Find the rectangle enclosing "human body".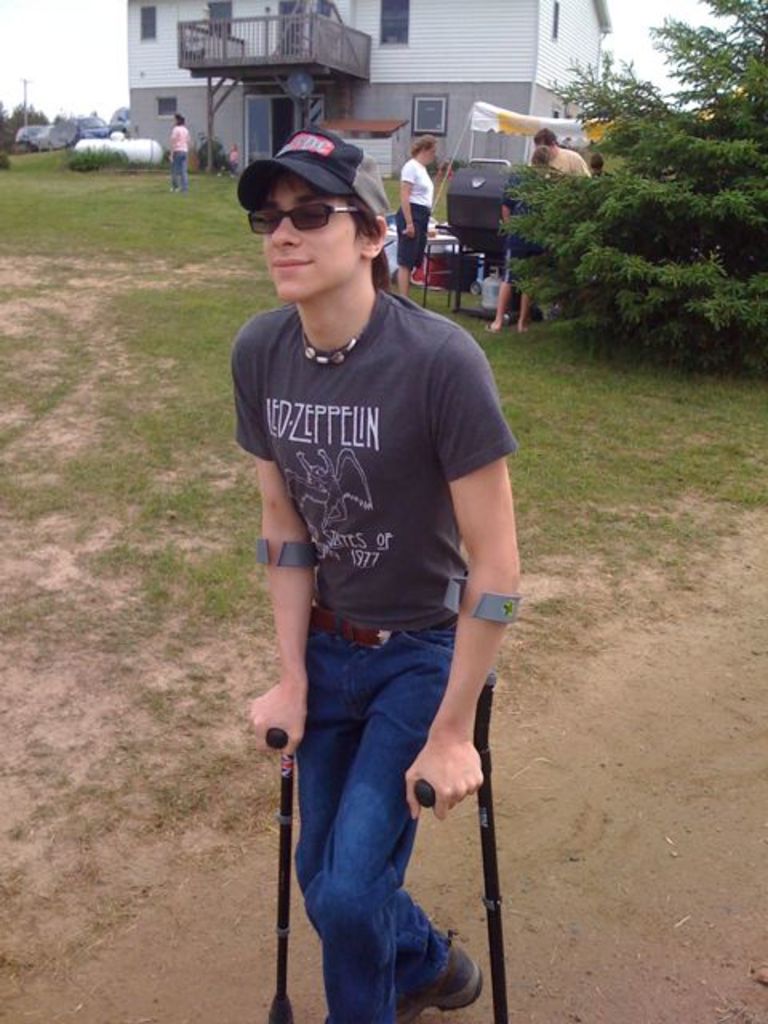
{"left": 165, "top": 114, "right": 189, "bottom": 195}.
